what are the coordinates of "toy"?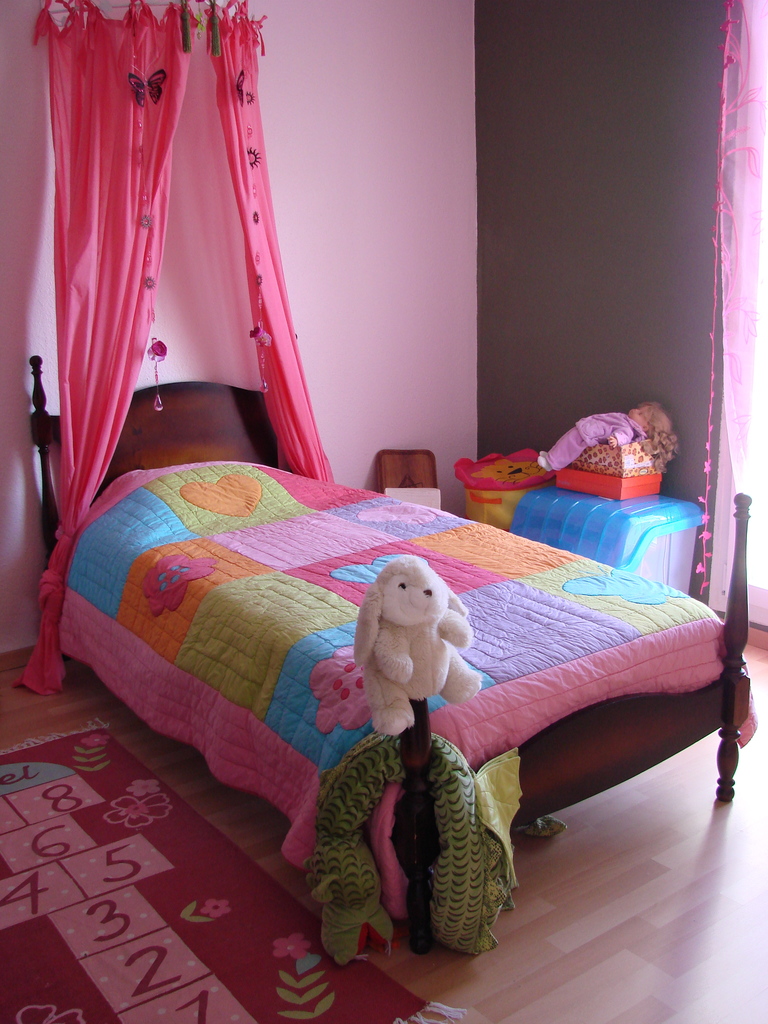
detection(450, 446, 556, 543).
